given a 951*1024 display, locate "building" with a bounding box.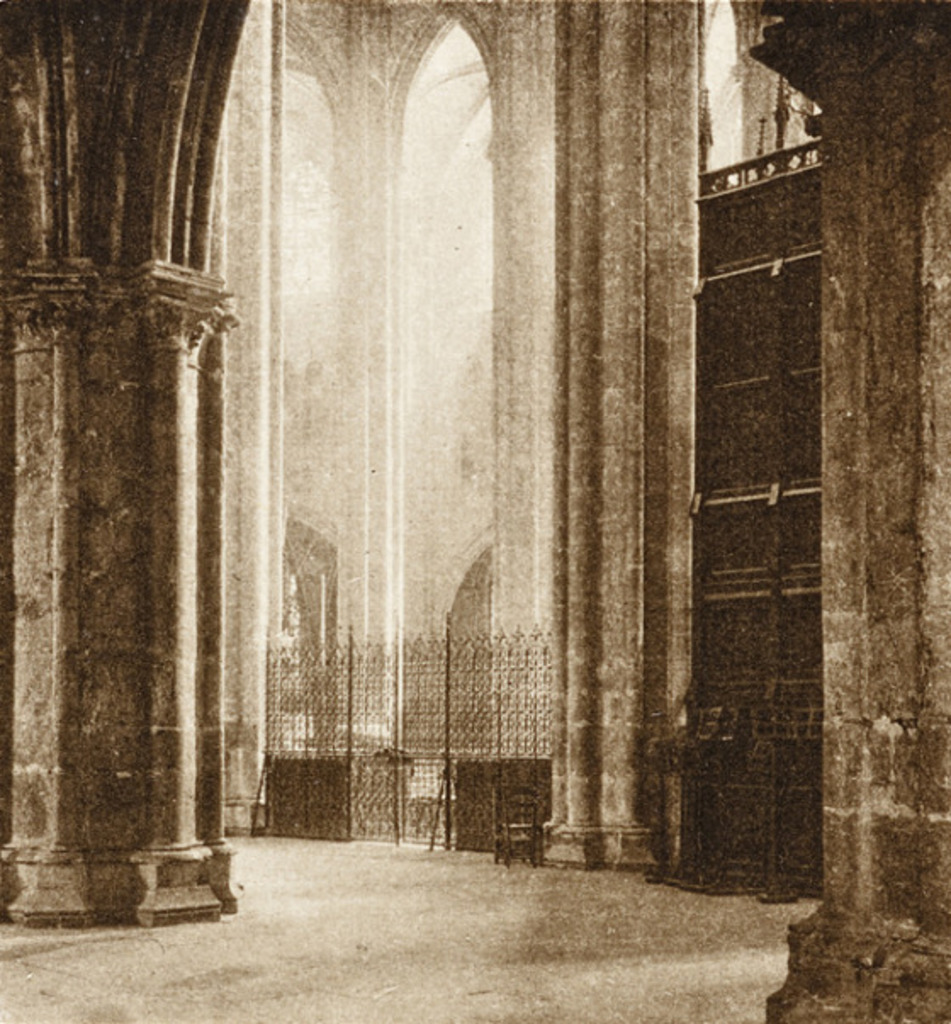
Located: [x1=0, y1=0, x2=949, y2=1022].
